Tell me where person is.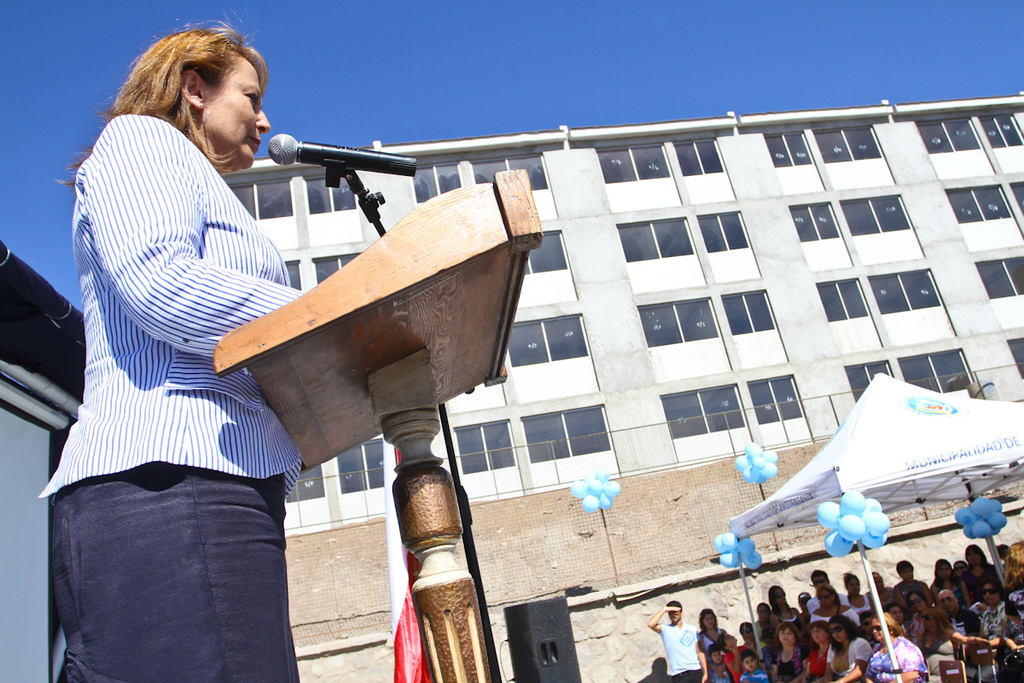
person is at [left=827, top=612, right=873, bottom=677].
